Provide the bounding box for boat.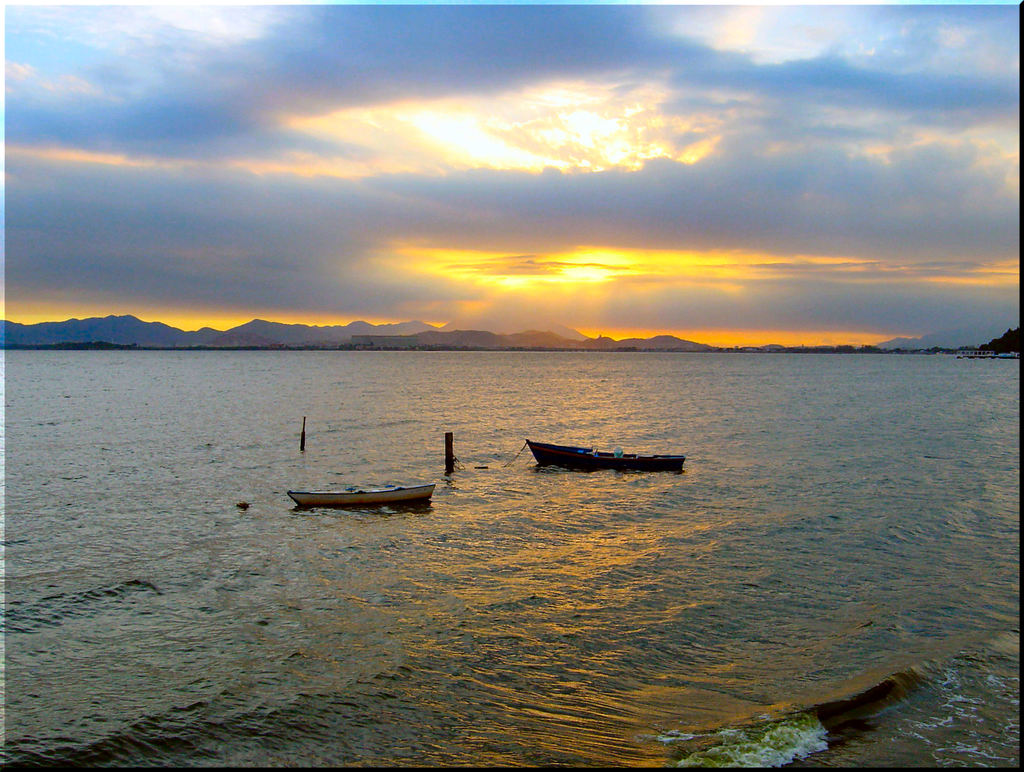
rect(289, 483, 436, 503).
